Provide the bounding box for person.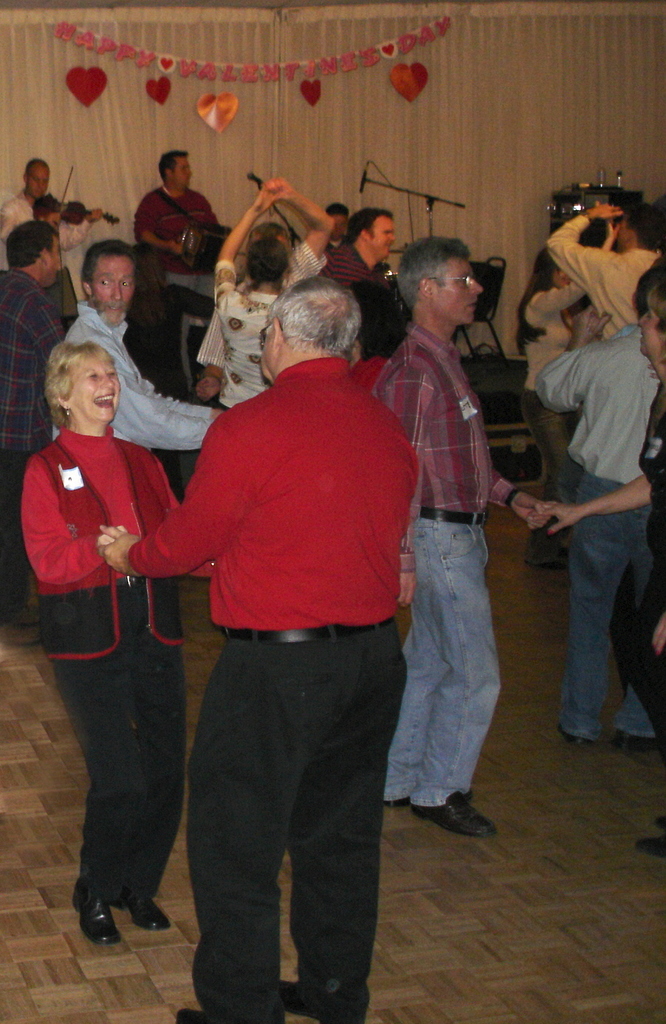
522/261/588/447.
